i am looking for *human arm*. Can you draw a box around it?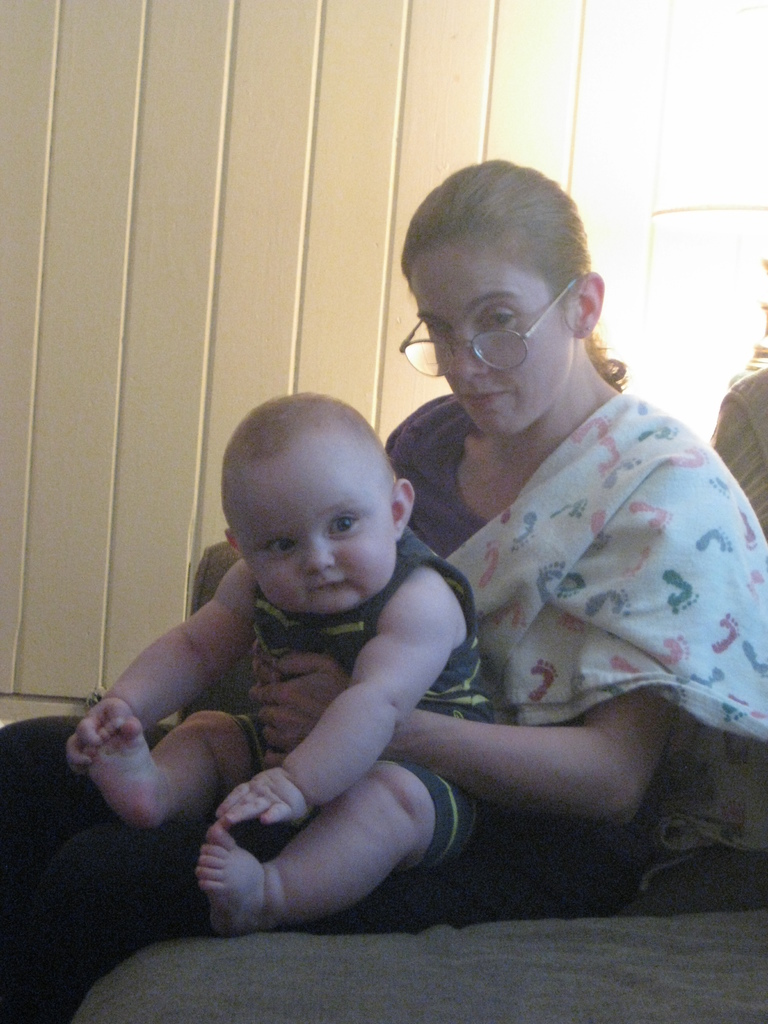
Sure, the bounding box is 56:560:257:777.
